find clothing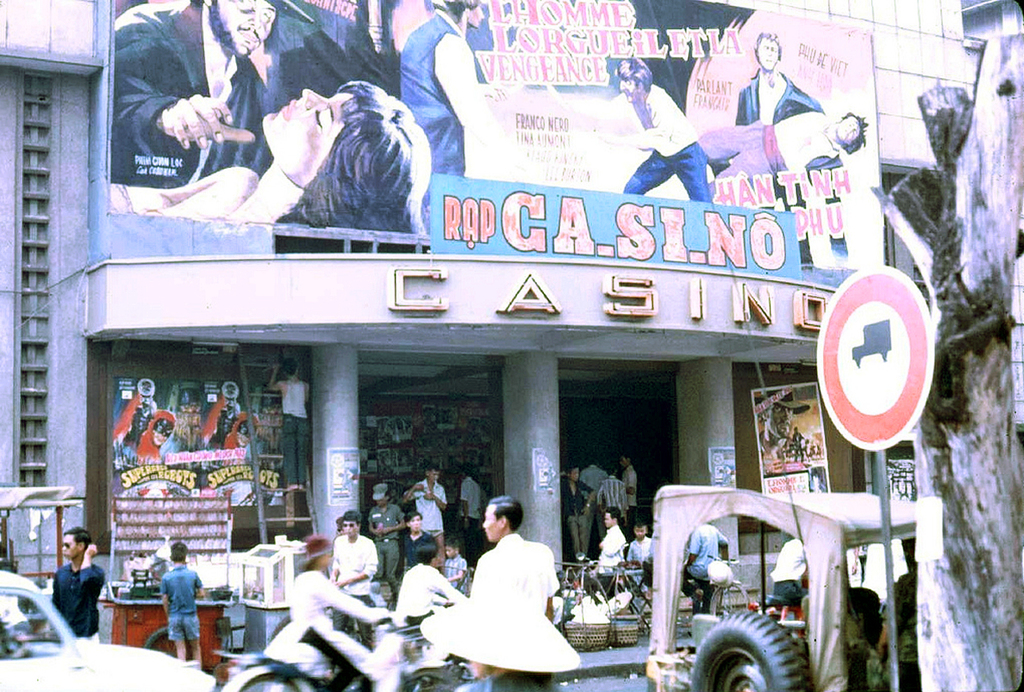
l=601, t=86, r=698, b=200
